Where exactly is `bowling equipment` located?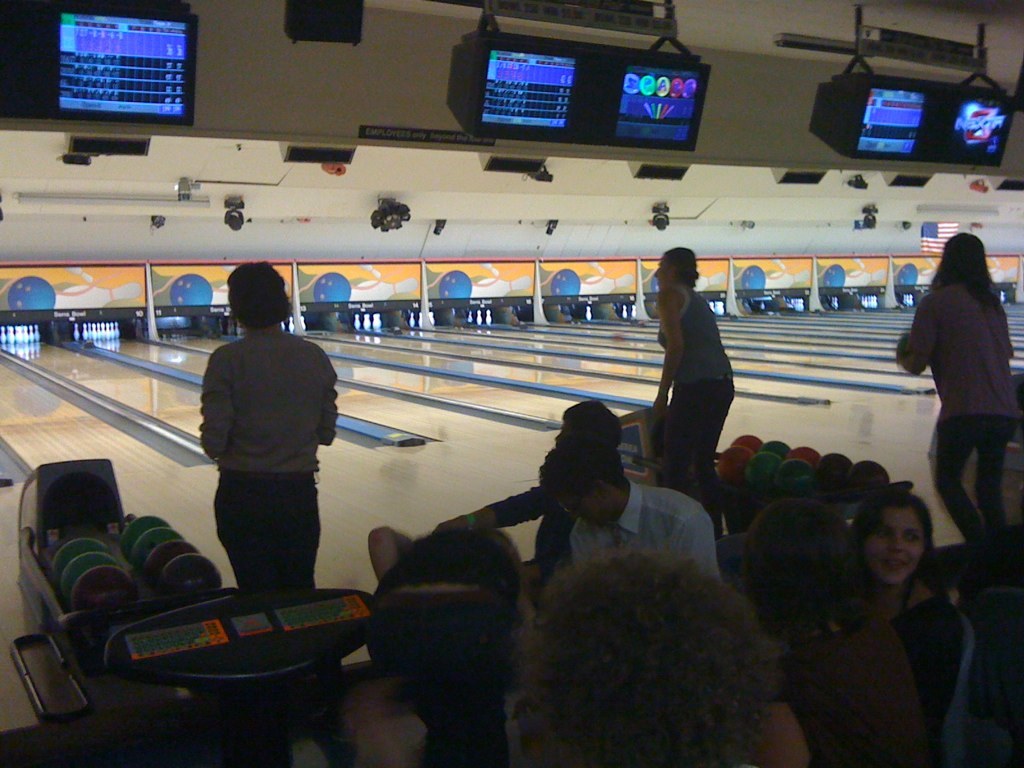
Its bounding box is [x1=166, y1=271, x2=212, y2=311].
